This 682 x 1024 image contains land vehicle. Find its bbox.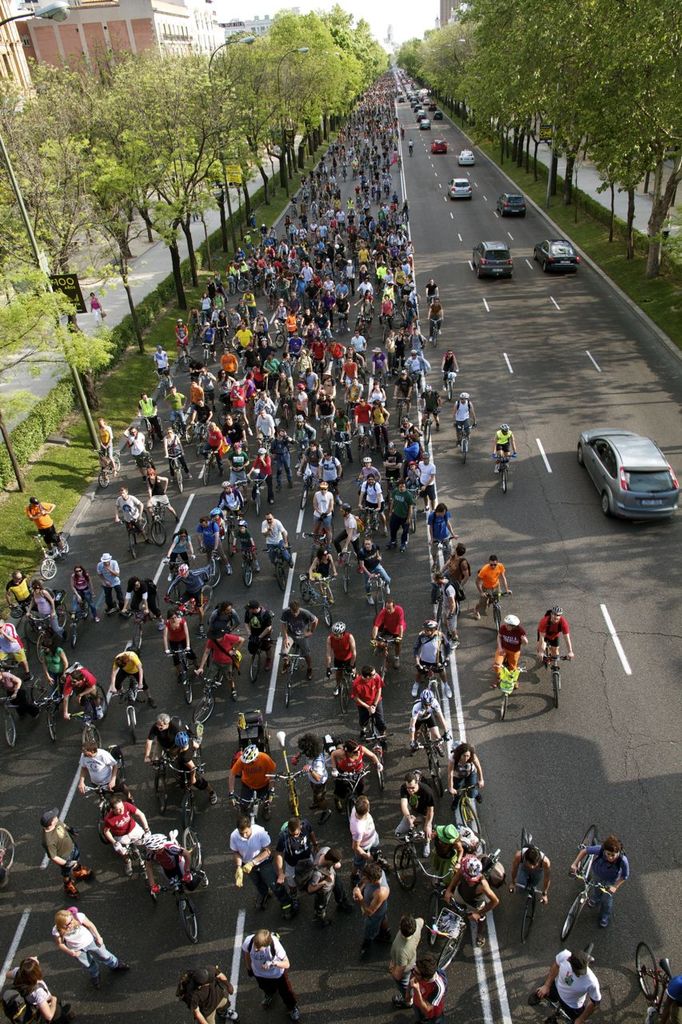
bbox=(281, 662, 301, 706).
